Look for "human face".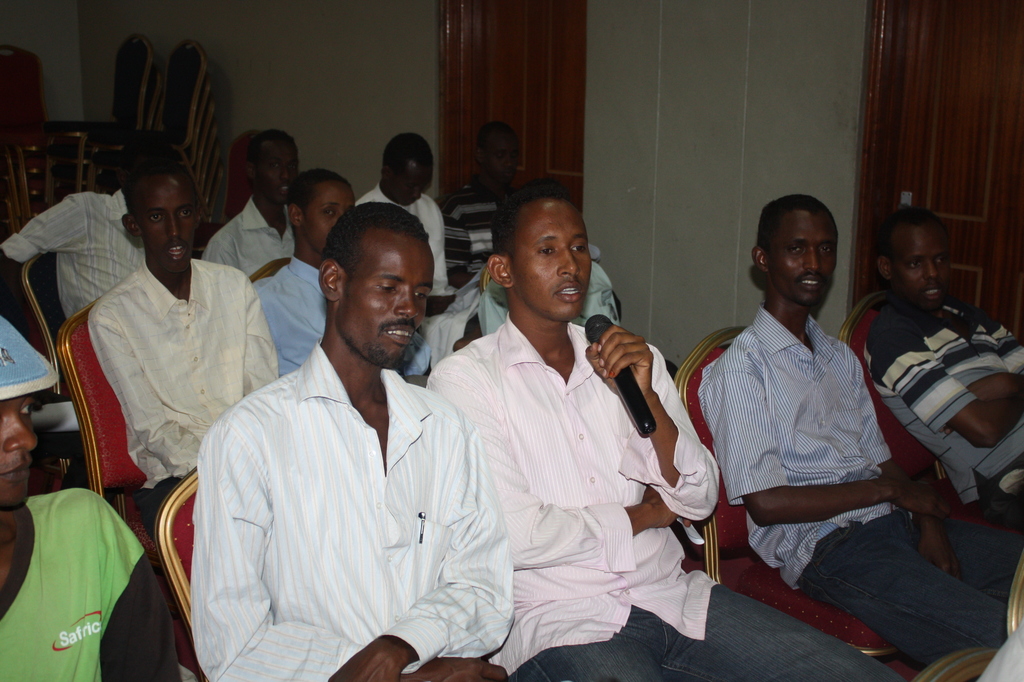
Found: <bbox>895, 224, 948, 307</bbox>.
